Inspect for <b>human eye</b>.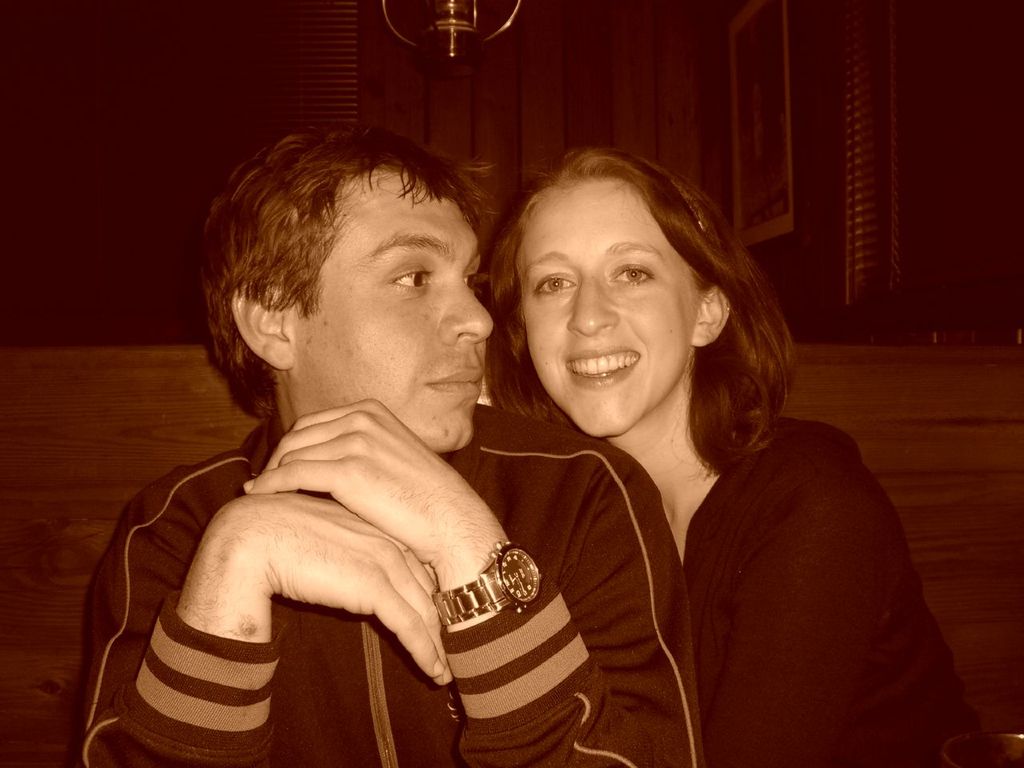
Inspection: (462, 268, 490, 296).
